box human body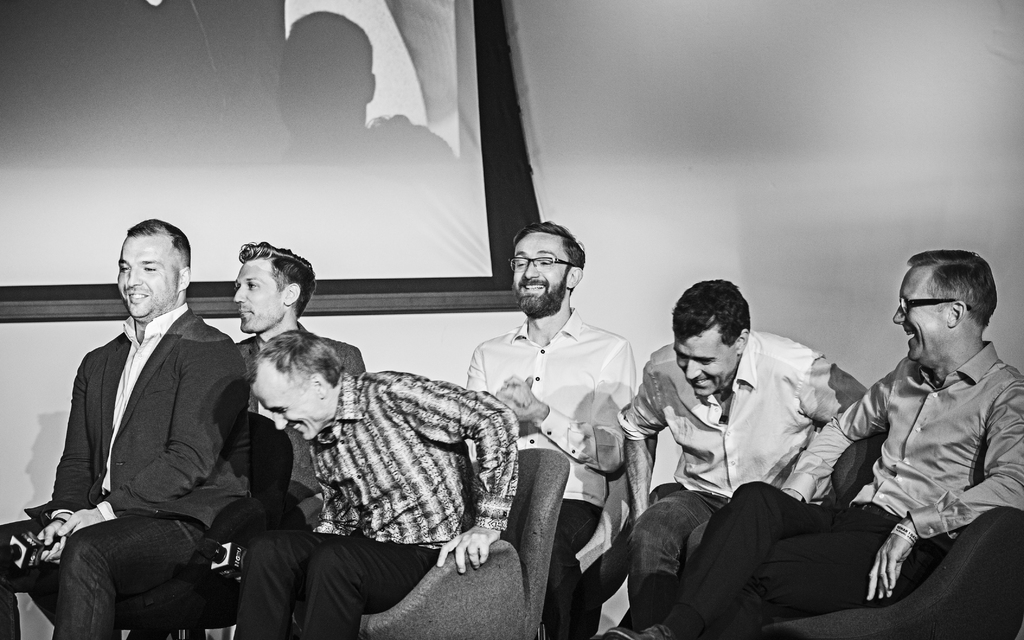
box(660, 253, 1023, 639)
